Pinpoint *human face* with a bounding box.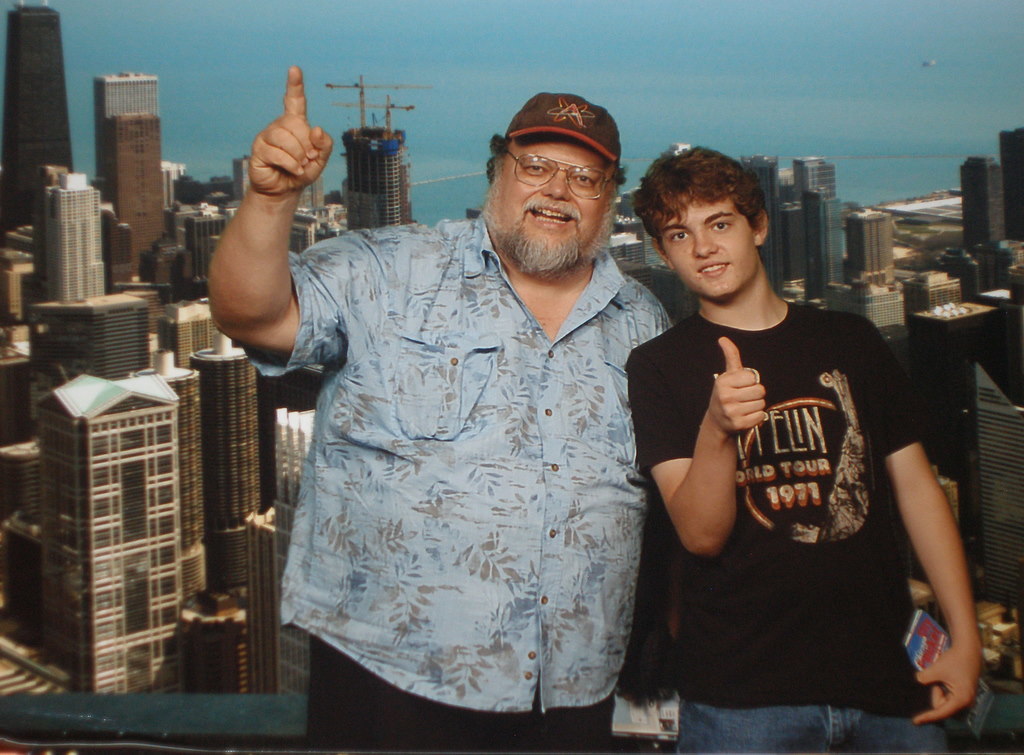
(657, 199, 753, 300).
